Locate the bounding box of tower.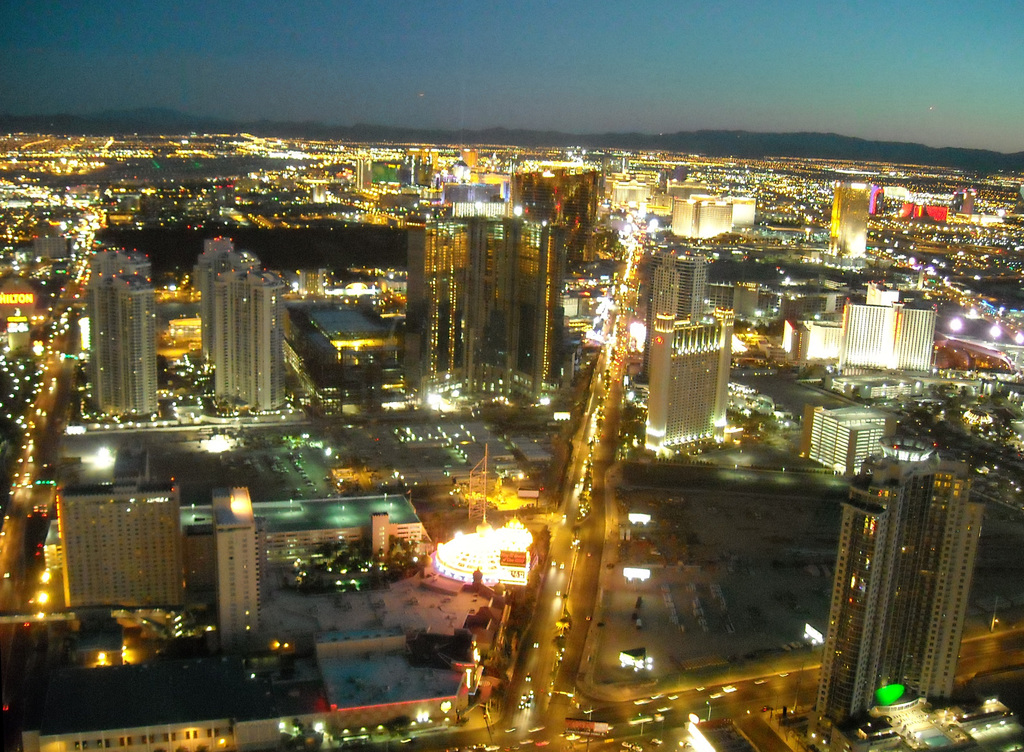
Bounding box: select_region(641, 245, 734, 456).
